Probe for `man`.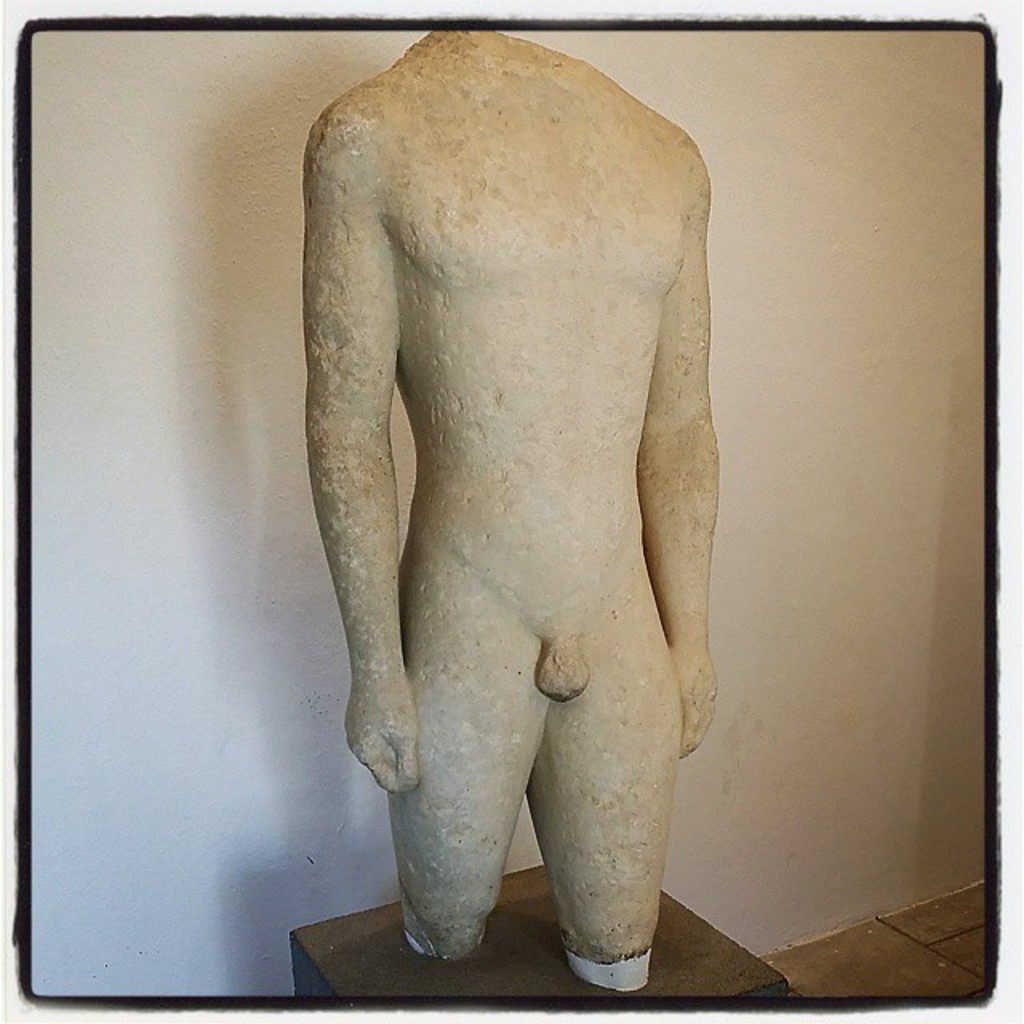
Probe result: detection(296, 27, 717, 989).
